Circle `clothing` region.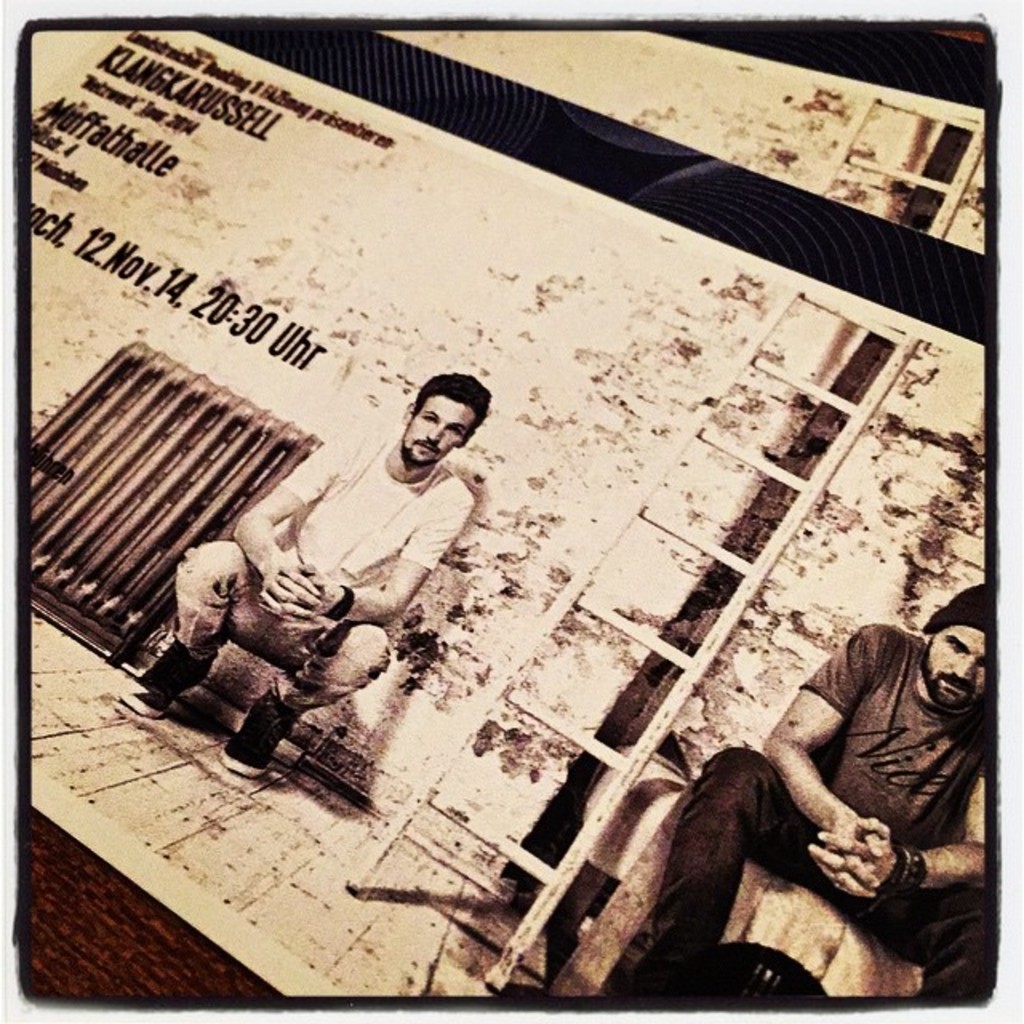
Region: bbox(645, 598, 997, 1011).
